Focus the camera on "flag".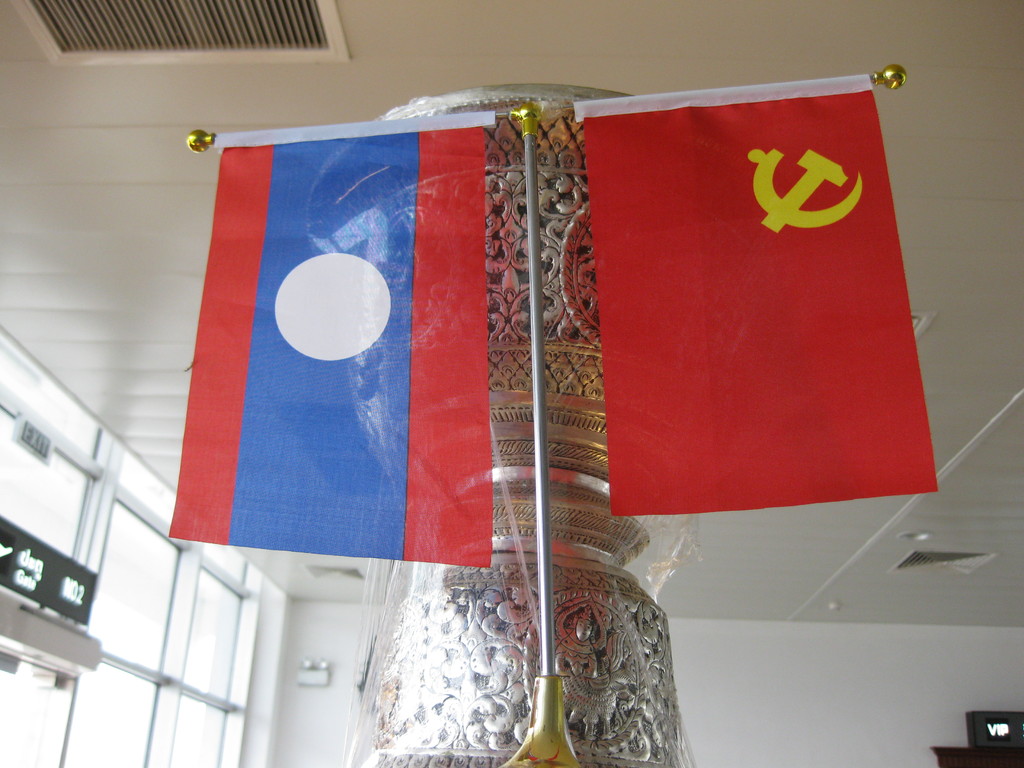
Focus region: left=157, top=152, right=525, bottom=609.
